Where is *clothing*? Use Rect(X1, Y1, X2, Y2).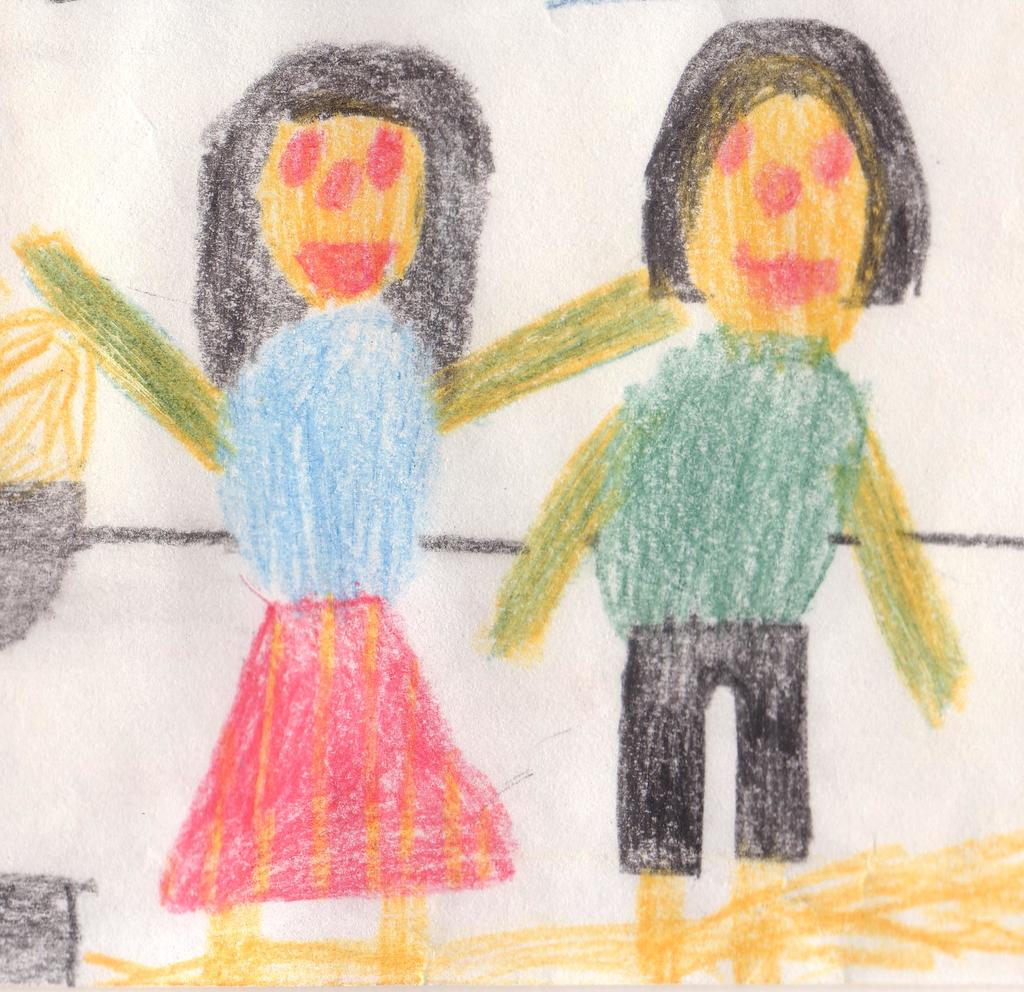
Rect(589, 335, 865, 884).
